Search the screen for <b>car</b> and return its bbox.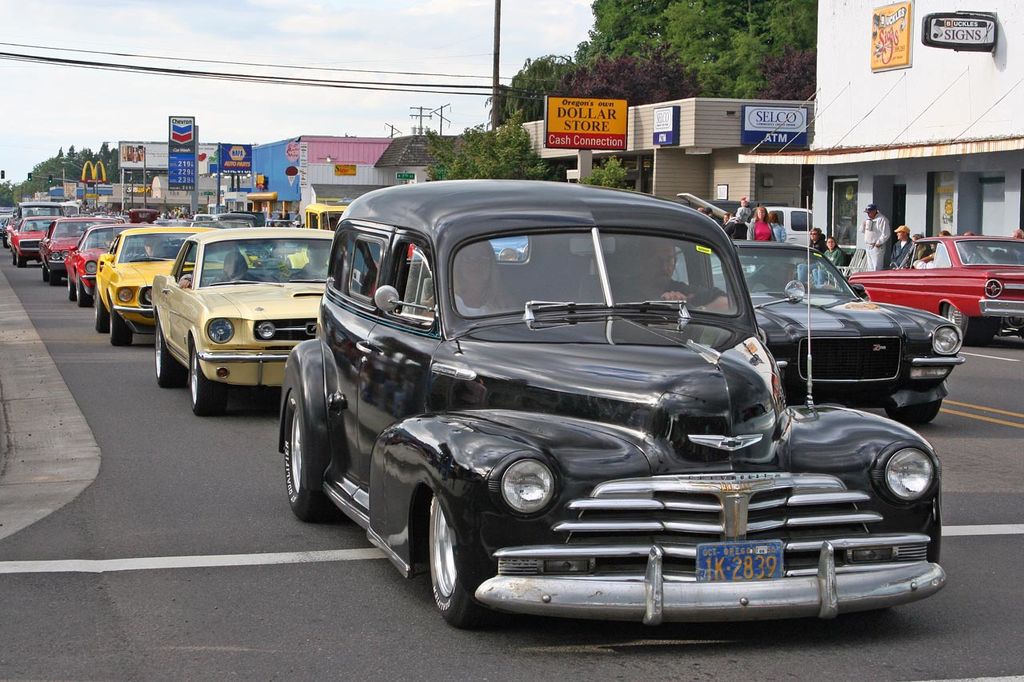
Found: select_region(846, 233, 1023, 345).
